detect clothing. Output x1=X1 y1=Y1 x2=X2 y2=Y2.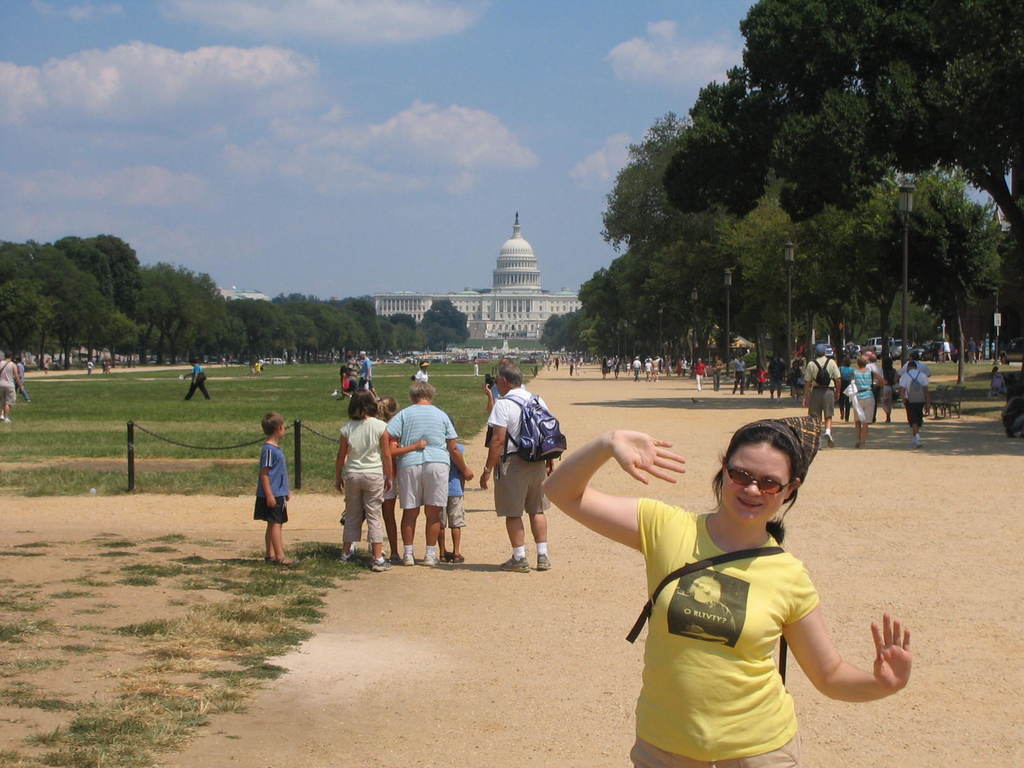
x1=850 y1=371 x2=877 y2=427.
